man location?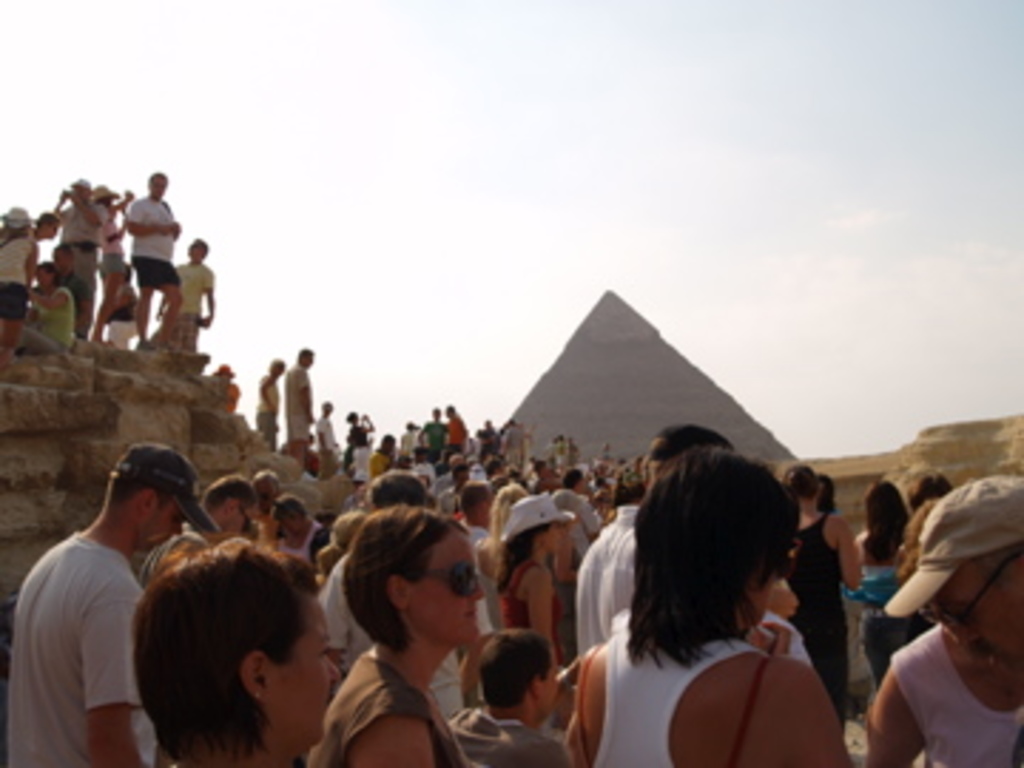
crop(282, 350, 316, 464)
